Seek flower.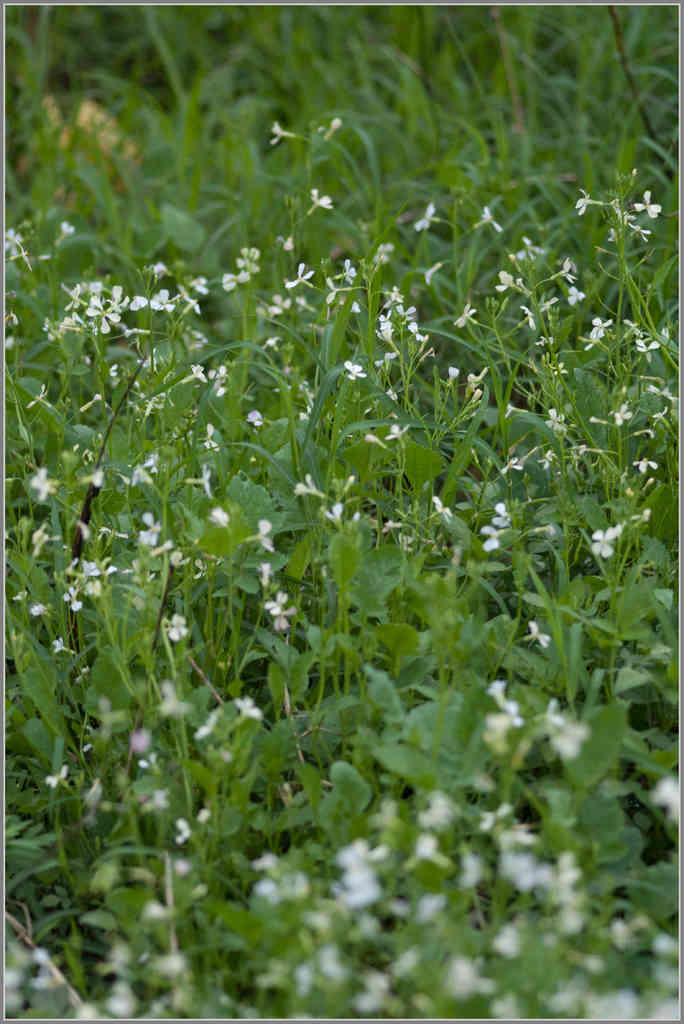
bbox=[269, 122, 300, 148].
